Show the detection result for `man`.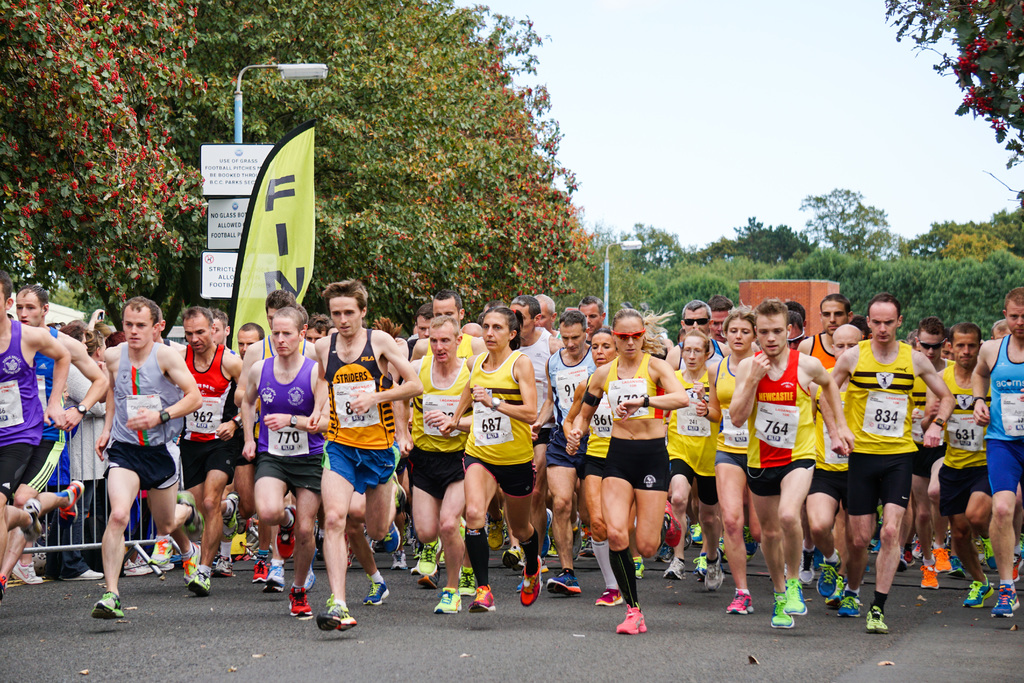
[799, 324, 865, 603].
